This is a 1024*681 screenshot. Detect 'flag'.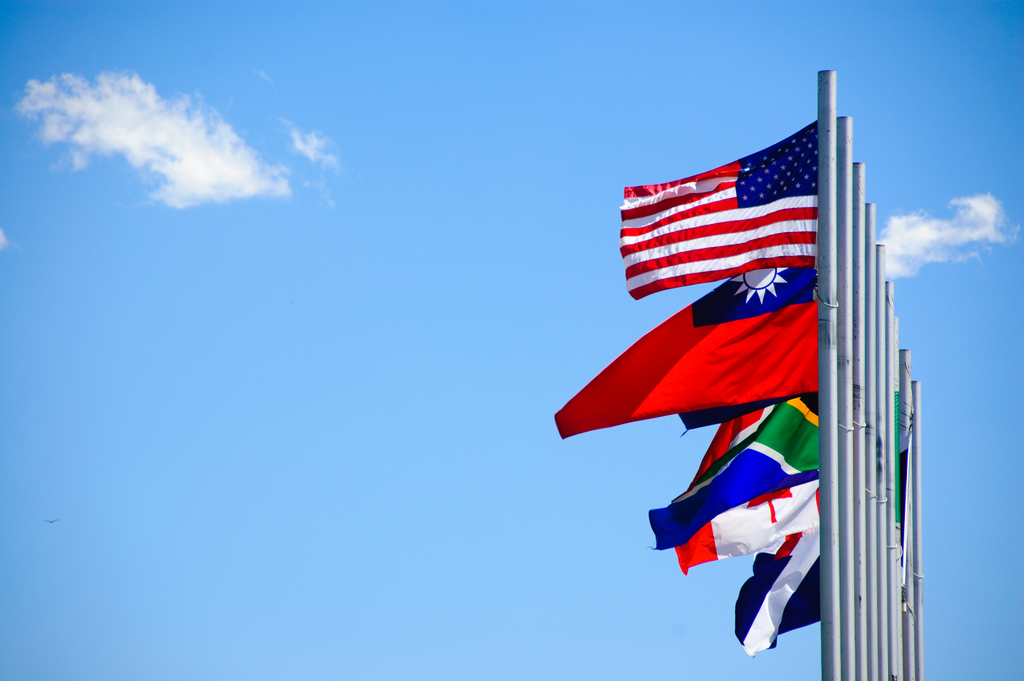
620, 122, 819, 297.
